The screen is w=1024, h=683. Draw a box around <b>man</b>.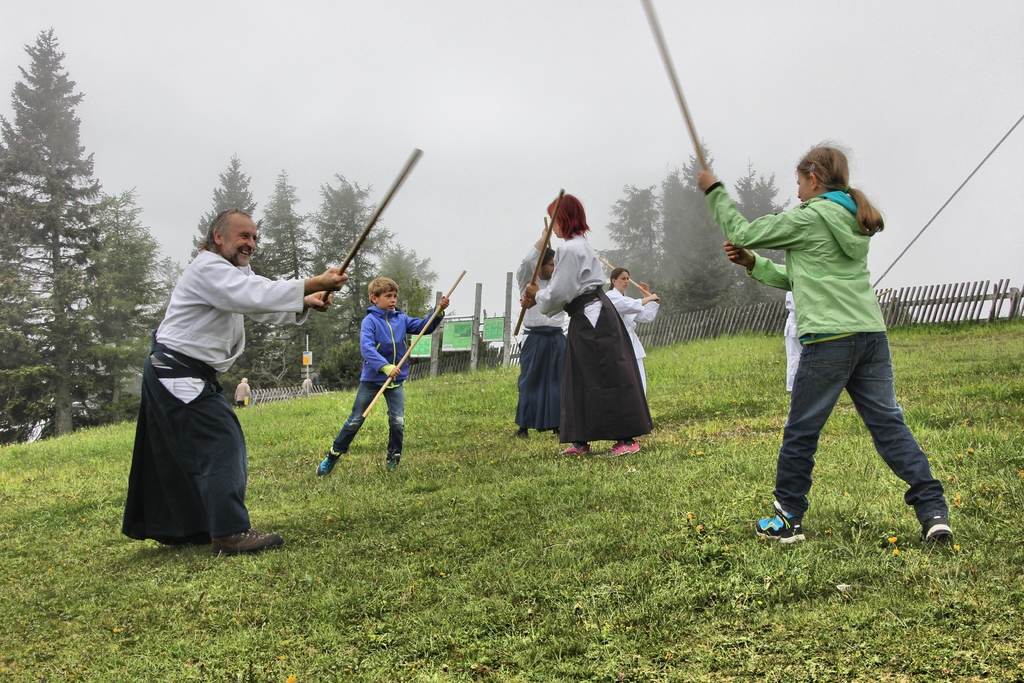
locate(139, 184, 355, 517).
